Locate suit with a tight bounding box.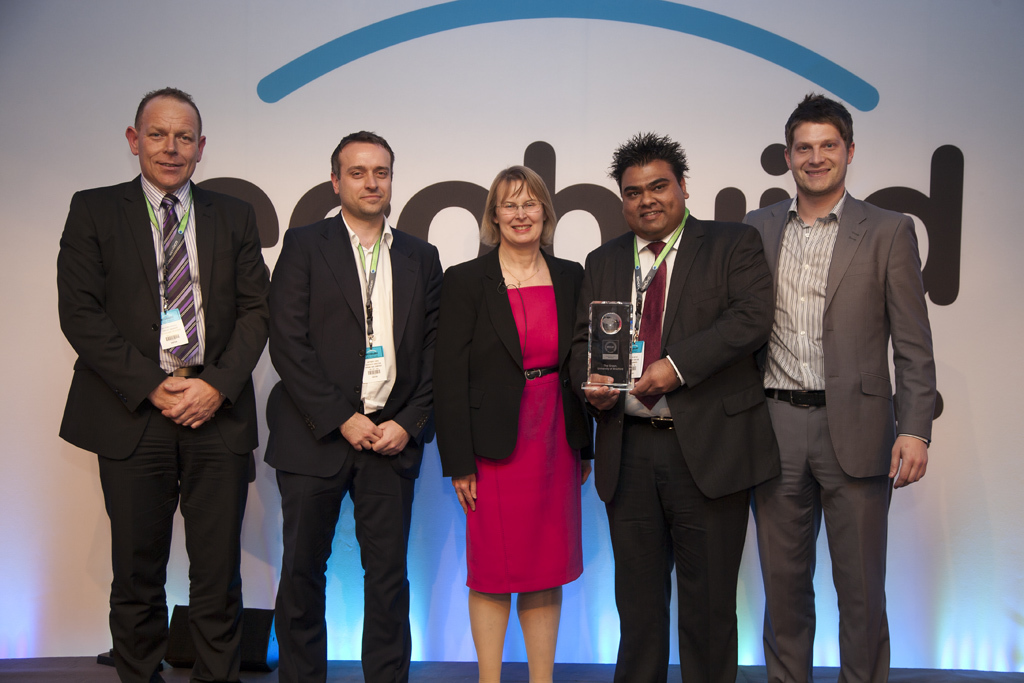
(x1=56, y1=171, x2=274, y2=682).
